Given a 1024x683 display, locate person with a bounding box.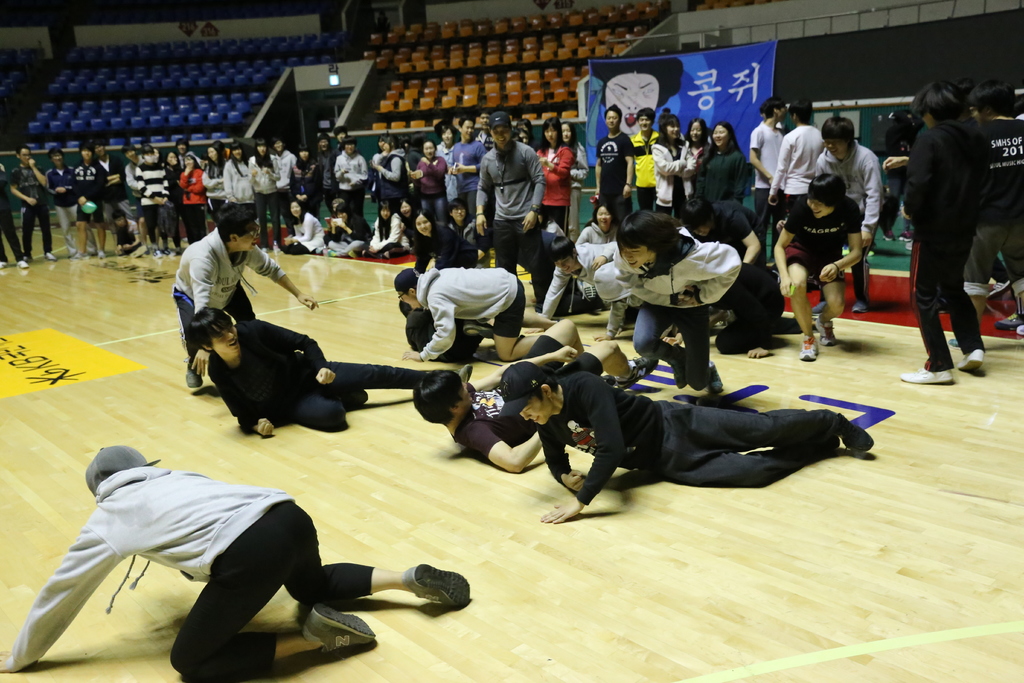
Located: 372,140,409,211.
